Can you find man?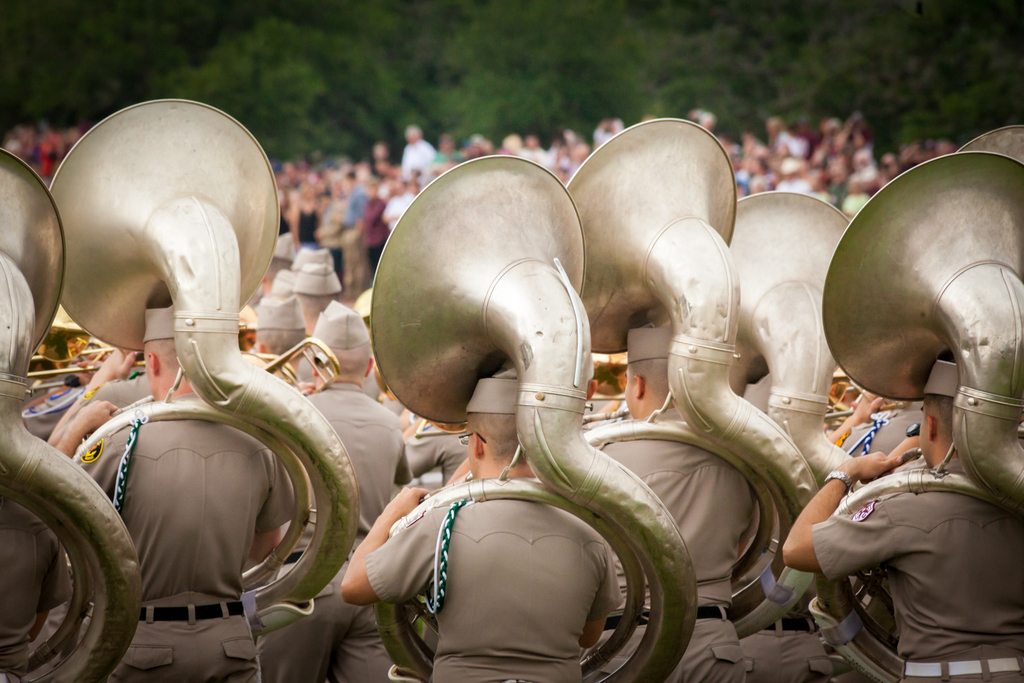
Yes, bounding box: 592/331/753/682.
